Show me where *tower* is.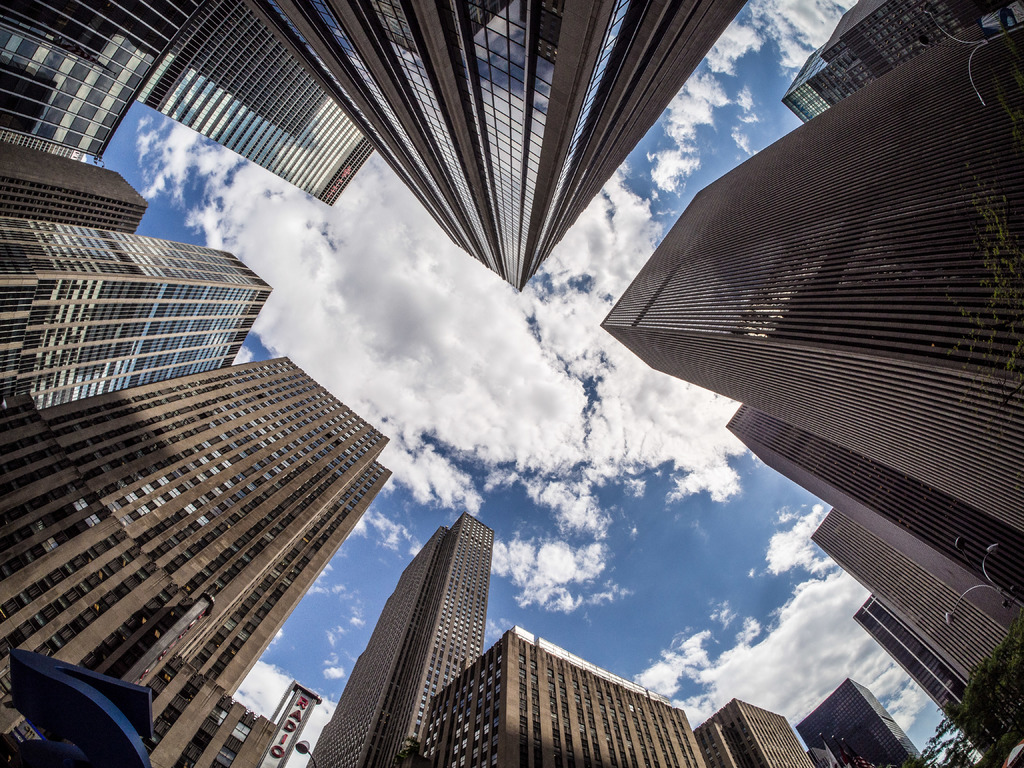
*tower* is at {"x1": 852, "y1": 593, "x2": 966, "y2": 713}.
